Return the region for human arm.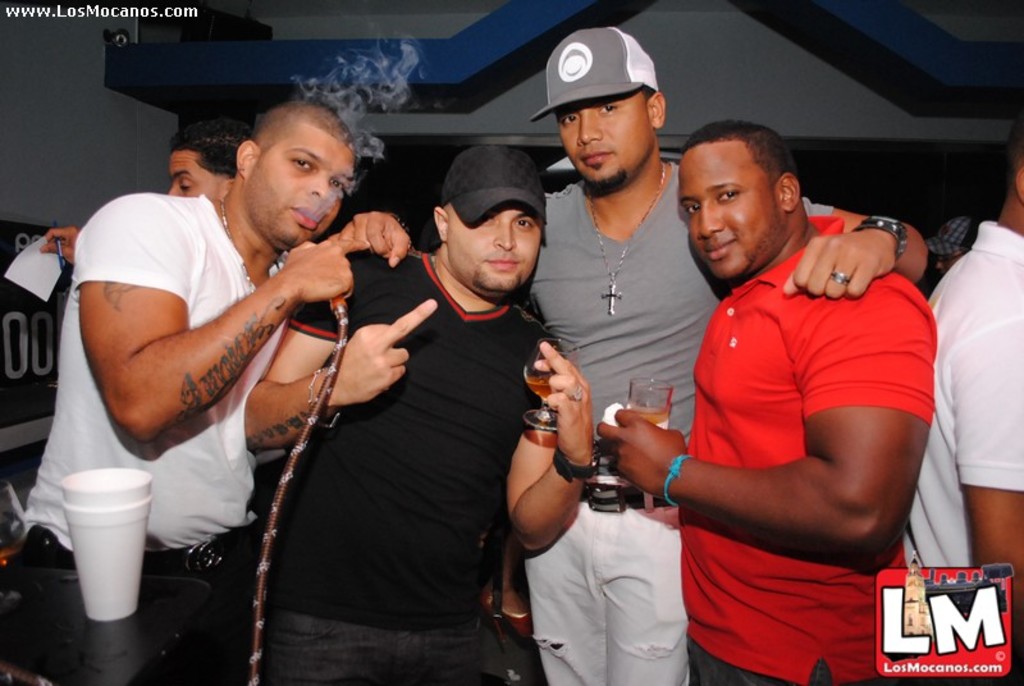
246 251 436 453.
